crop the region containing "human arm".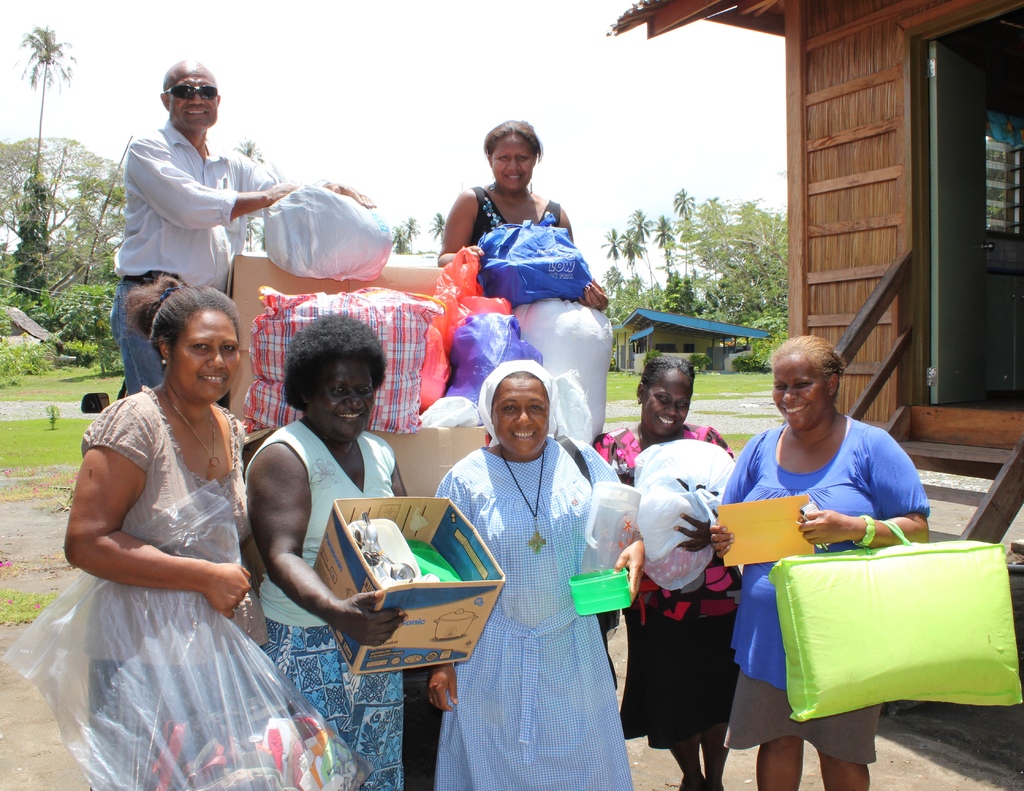
Crop region: select_region(52, 396, 259, 620).
